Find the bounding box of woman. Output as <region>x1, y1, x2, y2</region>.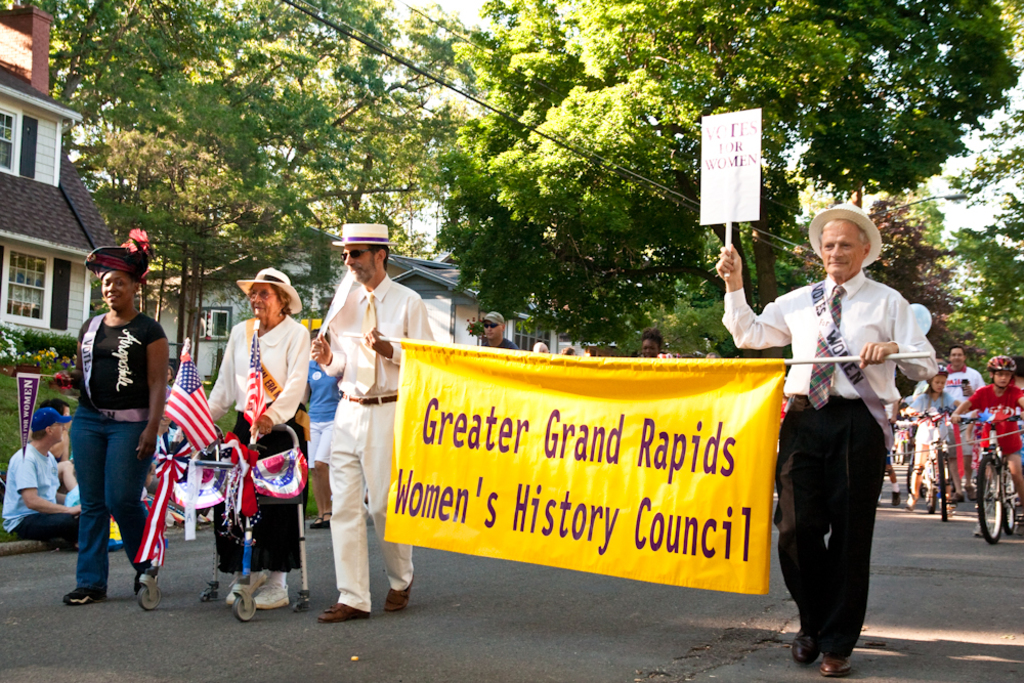
<region>207, 279, 297, 614</region>.
